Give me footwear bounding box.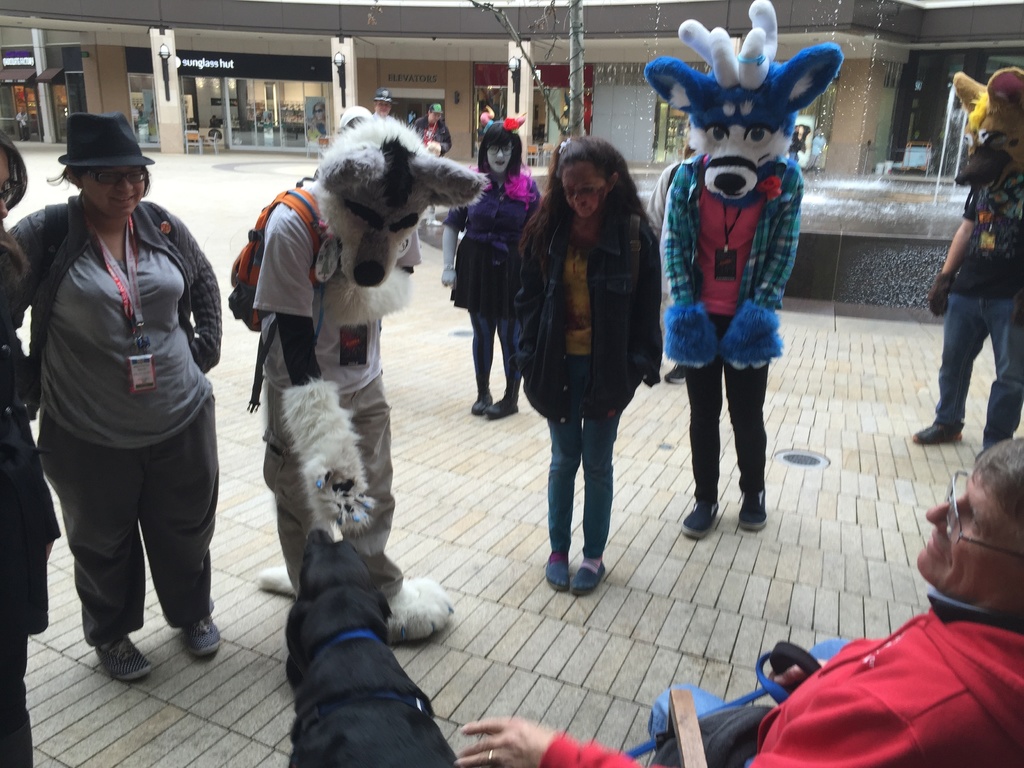
box=[738, 486, 765, 529].
